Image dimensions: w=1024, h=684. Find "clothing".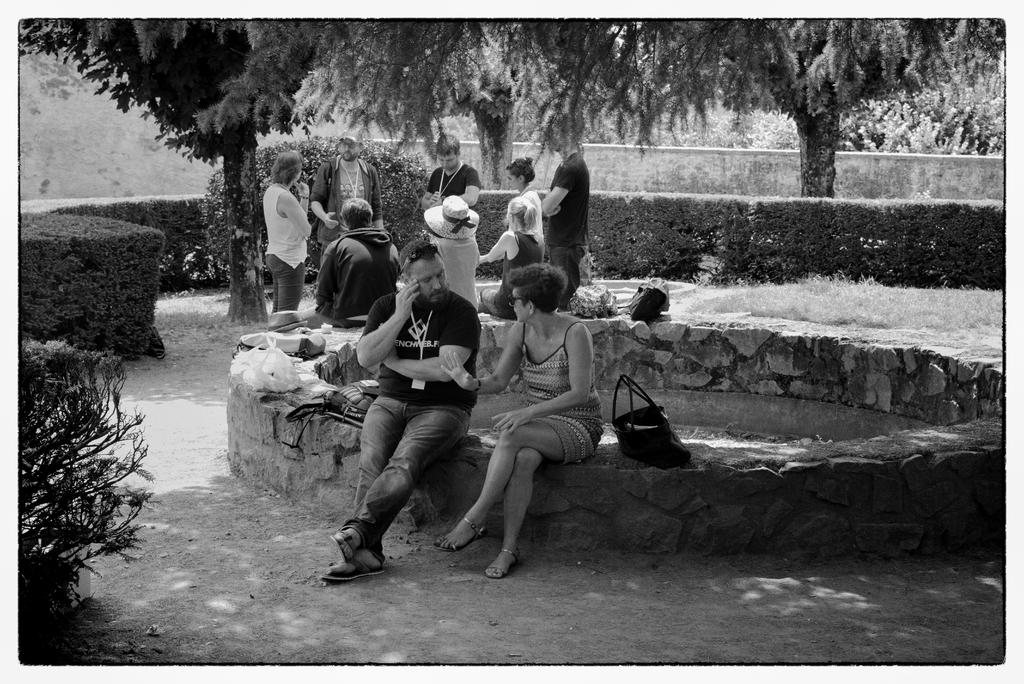
x1=546 y1=153 x2=592 y2=305.
